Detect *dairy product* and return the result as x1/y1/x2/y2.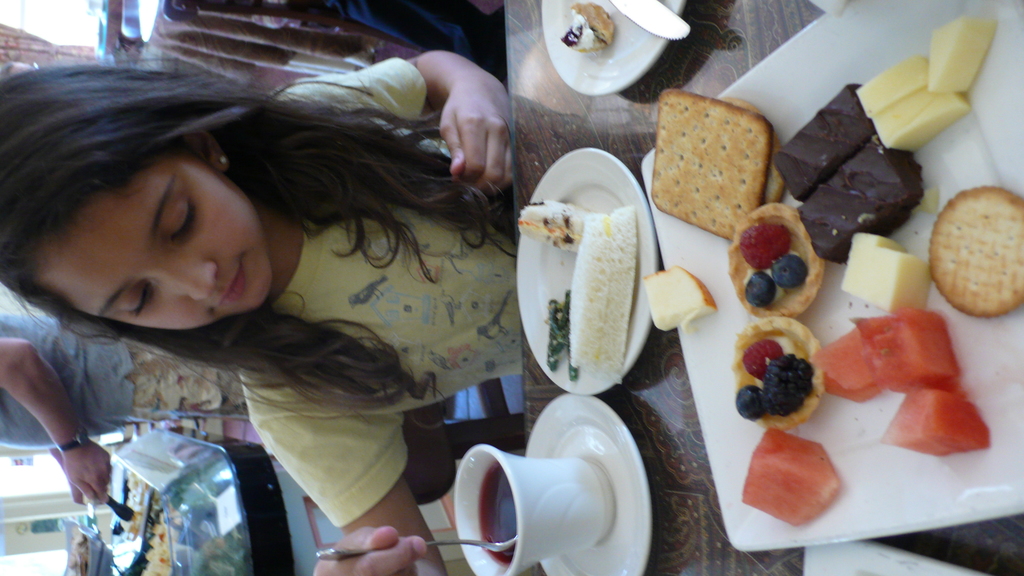
792/145/915/262.
